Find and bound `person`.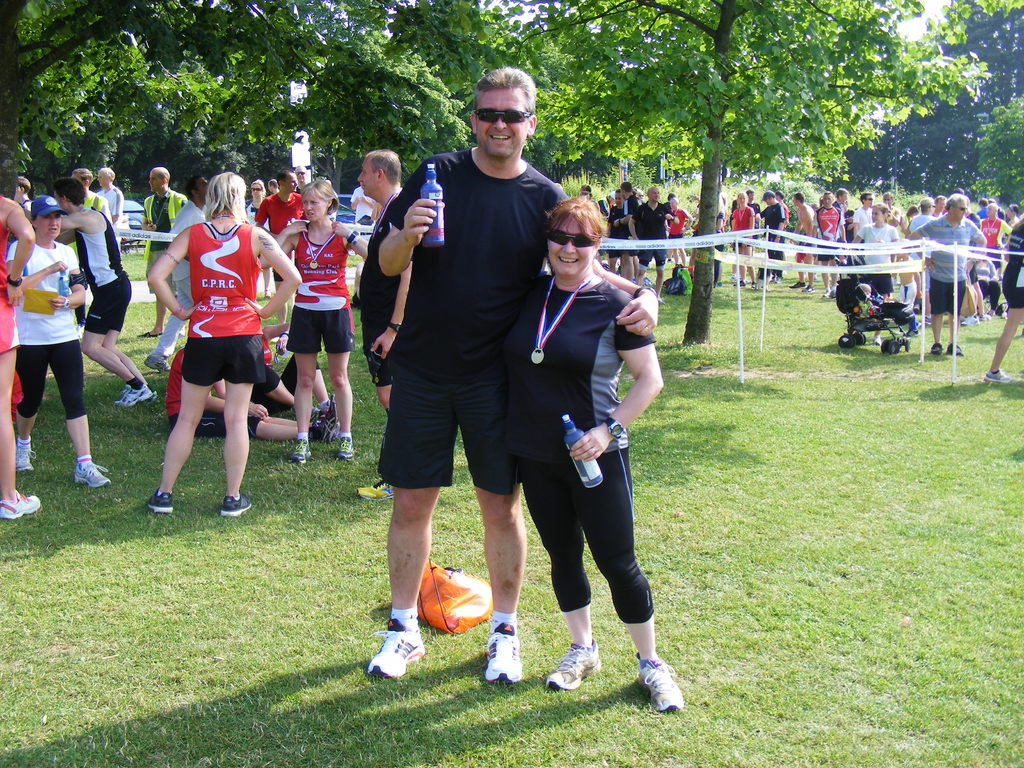
Bound: l=625, t=183, r=666, b=286.
